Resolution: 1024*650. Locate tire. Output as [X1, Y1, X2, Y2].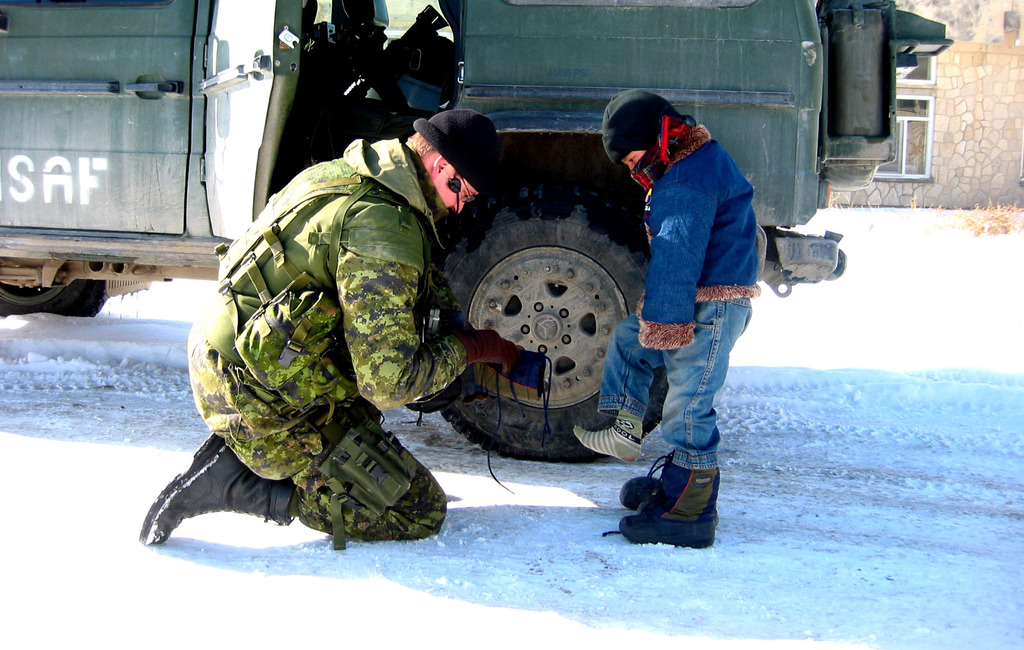
[447, 193, 672, 464].
